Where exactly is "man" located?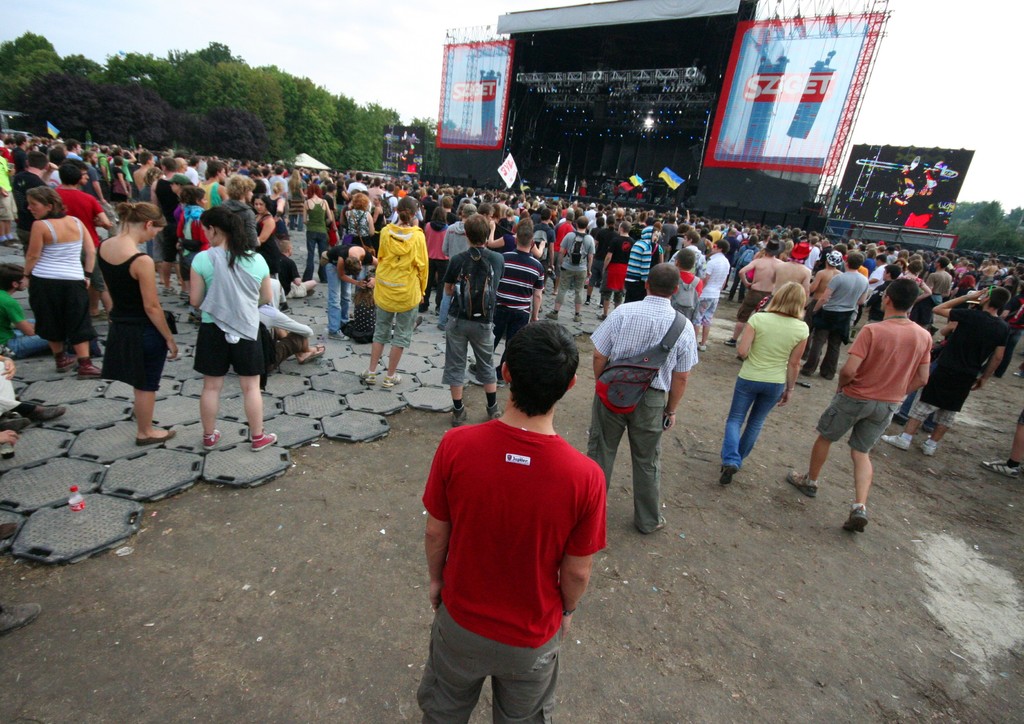
Its bounding box is [x1=445, y1=211, x2=500, y2=420].
